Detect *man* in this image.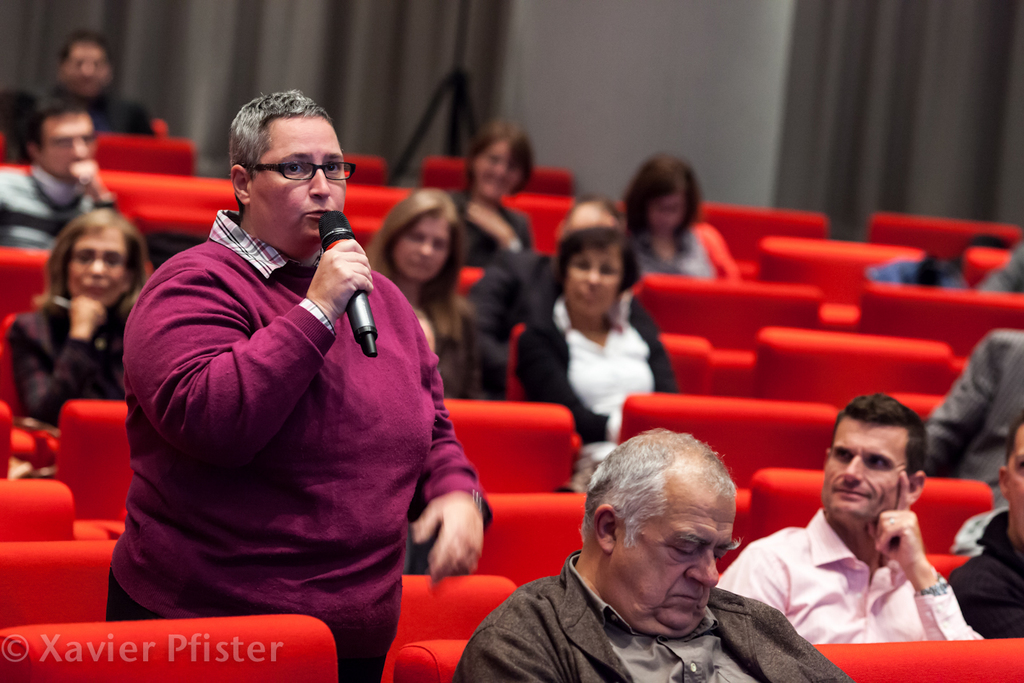
Detection: 0, 98, 116, 251.
